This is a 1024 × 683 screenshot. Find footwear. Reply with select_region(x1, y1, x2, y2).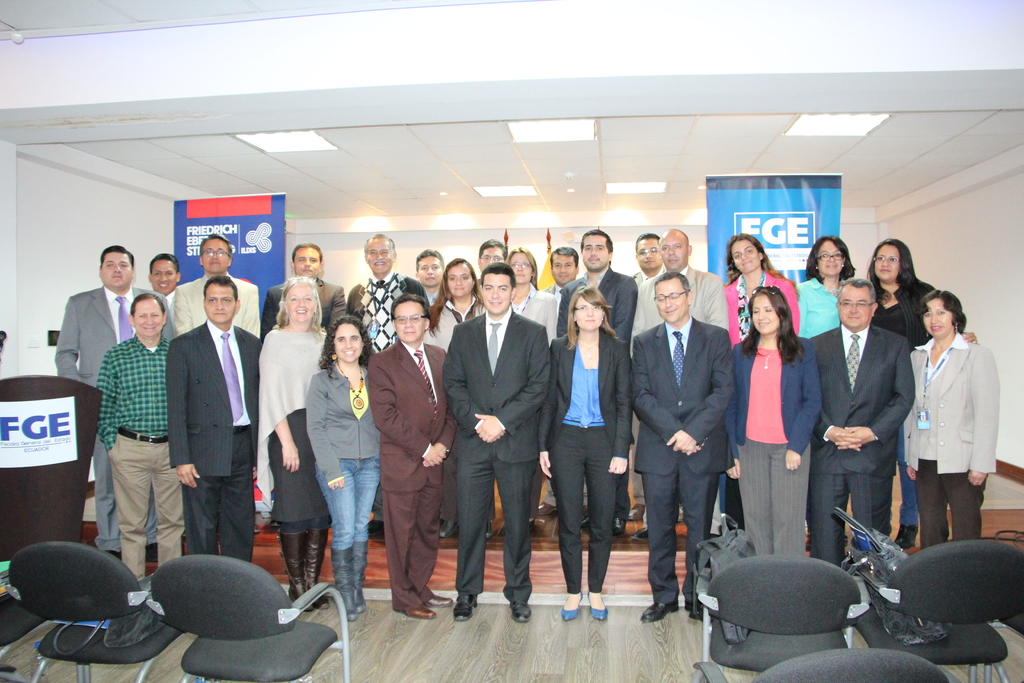
select_region(640, 600, 678, 623).
